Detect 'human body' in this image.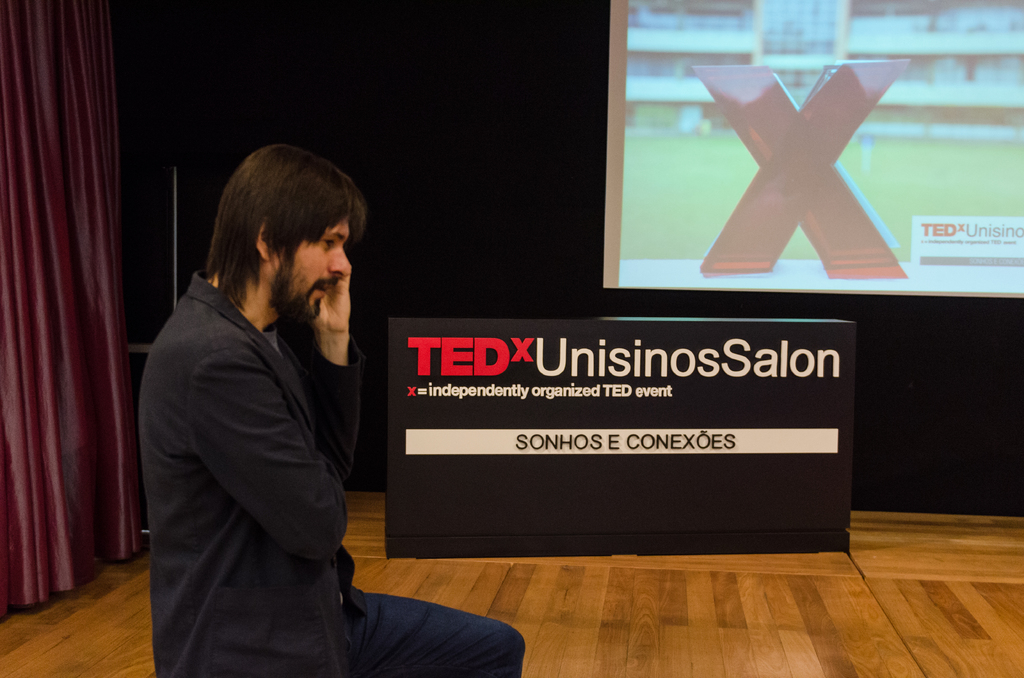
Detection: (left=138, top=140, right=523, bottom=677).
